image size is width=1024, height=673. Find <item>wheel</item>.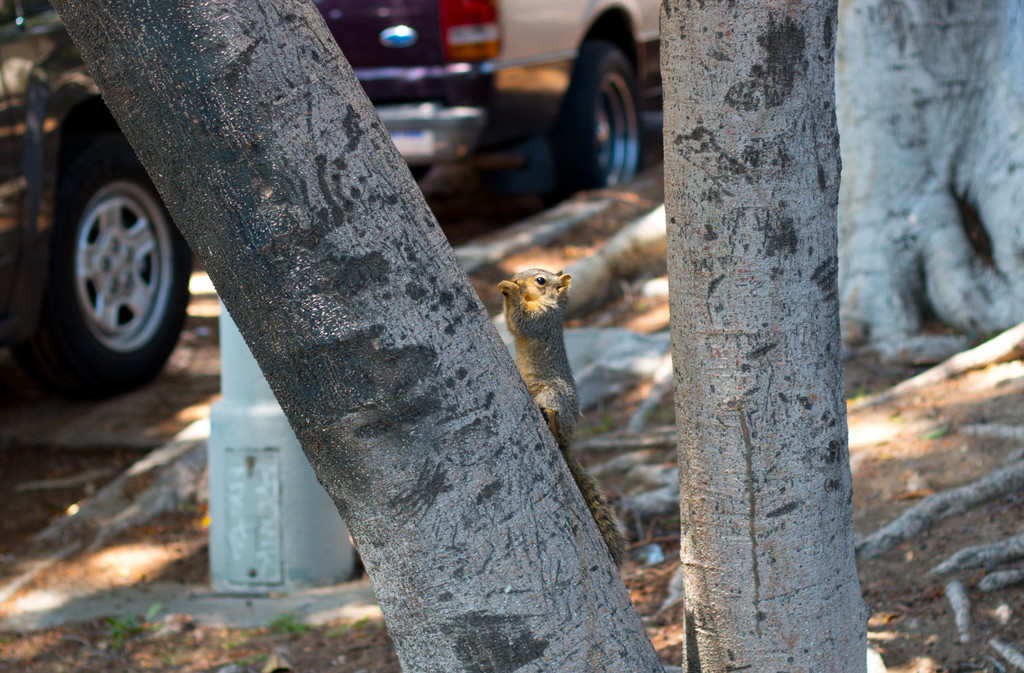
box=[56, 146, 179, 376].
